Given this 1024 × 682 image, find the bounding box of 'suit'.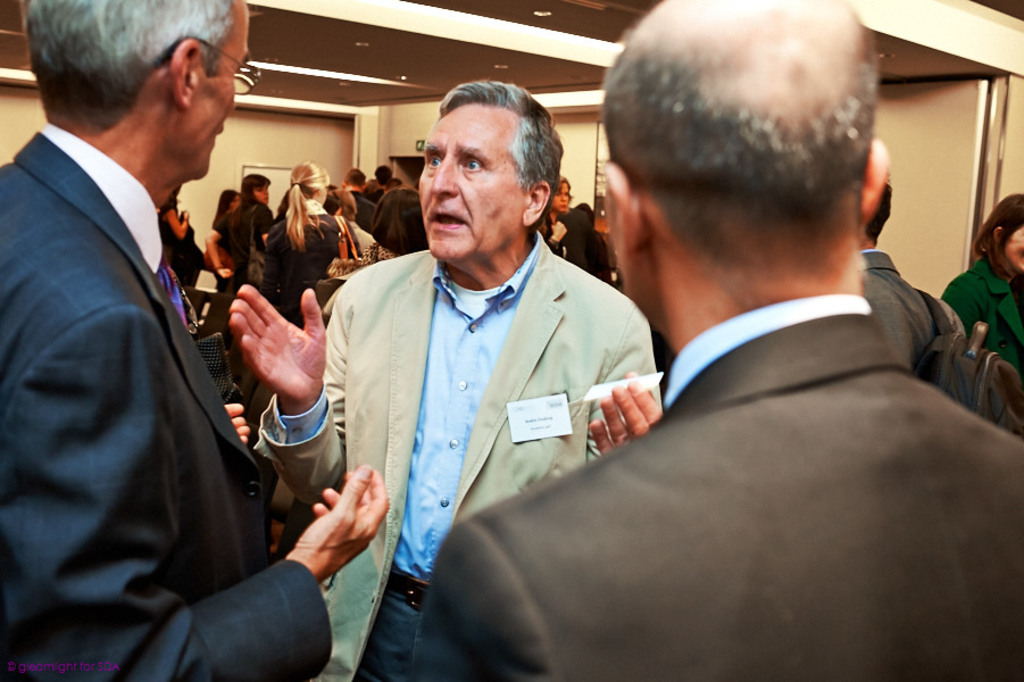
<region>252, 228, 666, 681</region>.
